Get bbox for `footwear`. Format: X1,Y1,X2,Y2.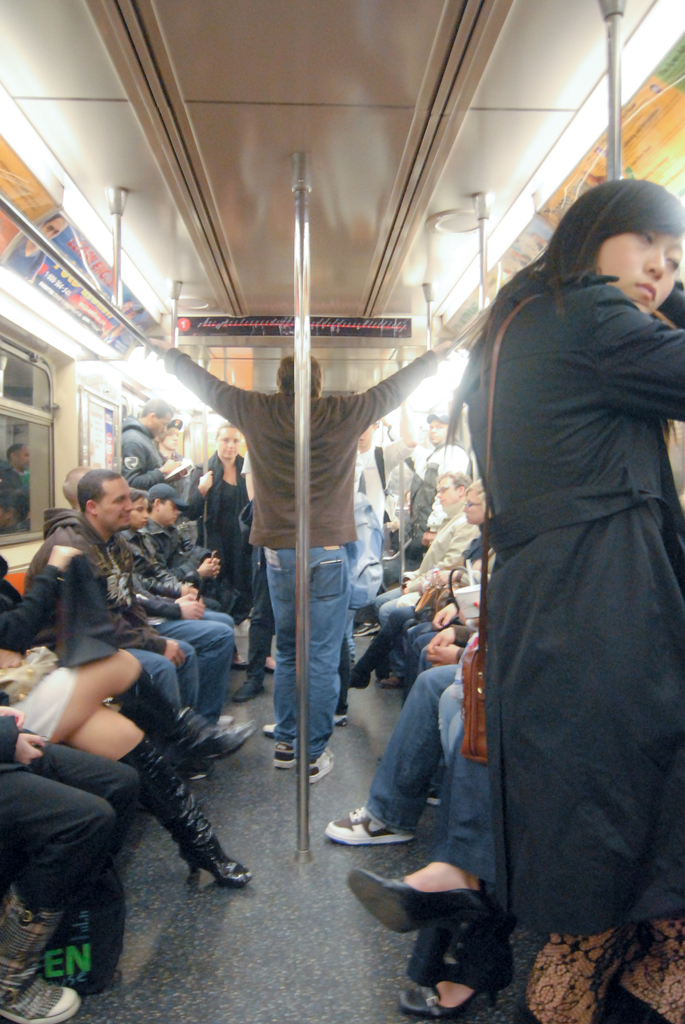
326,817,422,865.
